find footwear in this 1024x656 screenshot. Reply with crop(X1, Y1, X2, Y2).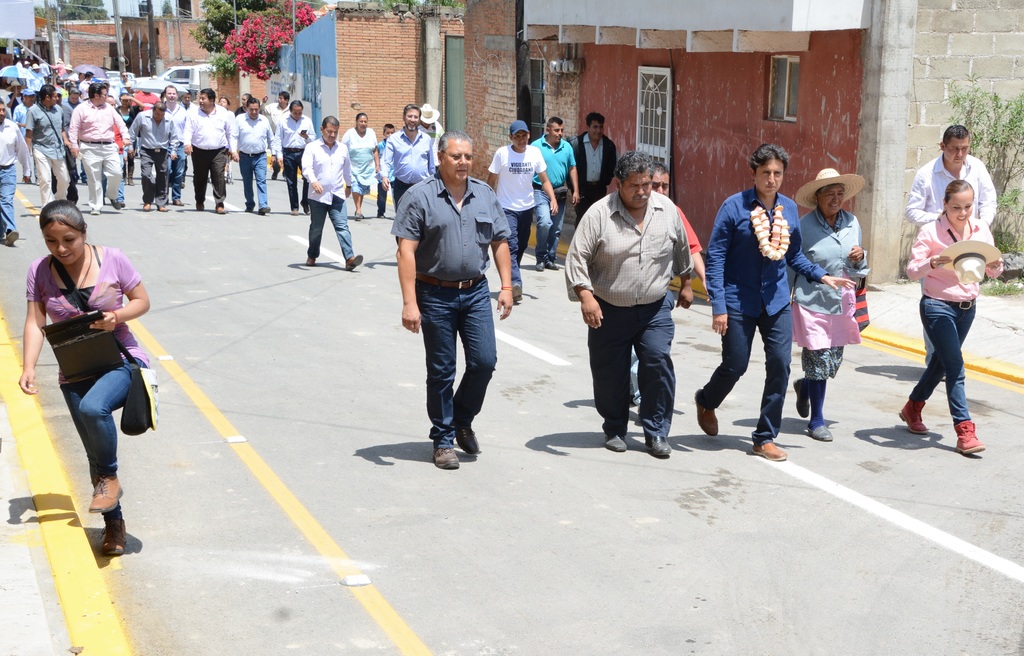
crop(96, 521, 134, 557).
